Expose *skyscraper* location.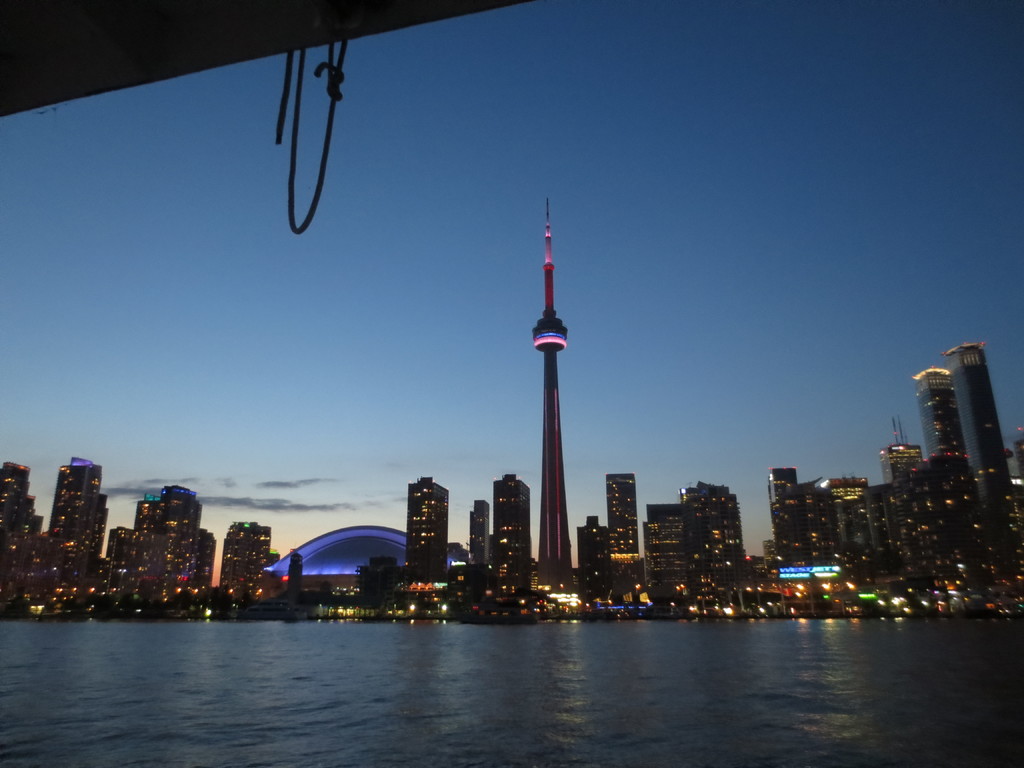
Exposed at pyautogui.locateOnScreen(525, 193, 581, 596).
